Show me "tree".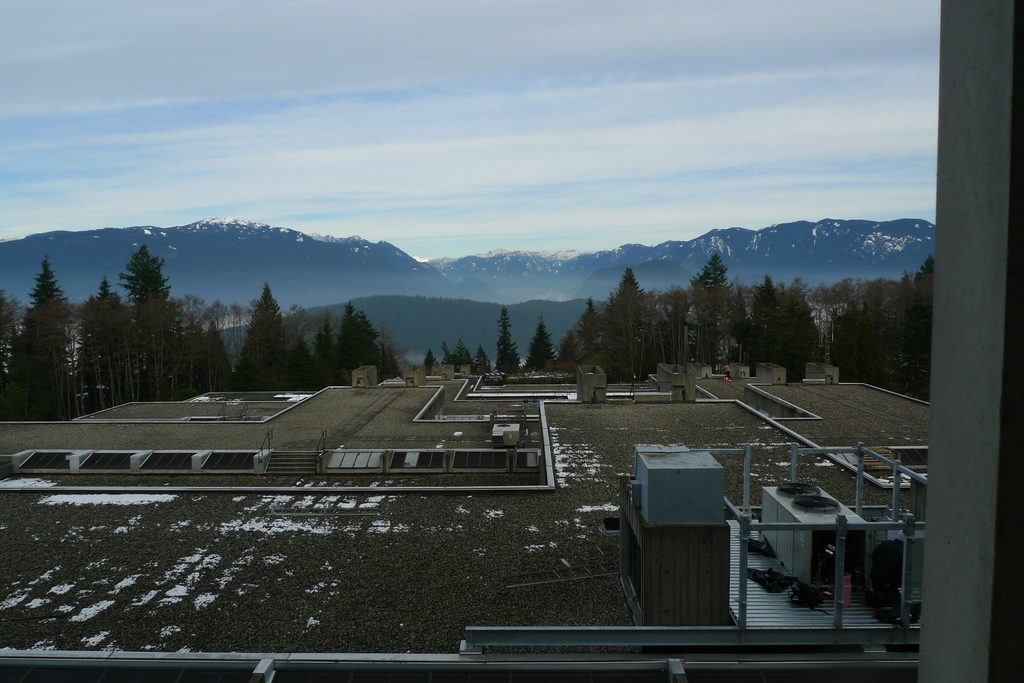
"tree" is here: left=246, top=287, right=293, bottom=393.
